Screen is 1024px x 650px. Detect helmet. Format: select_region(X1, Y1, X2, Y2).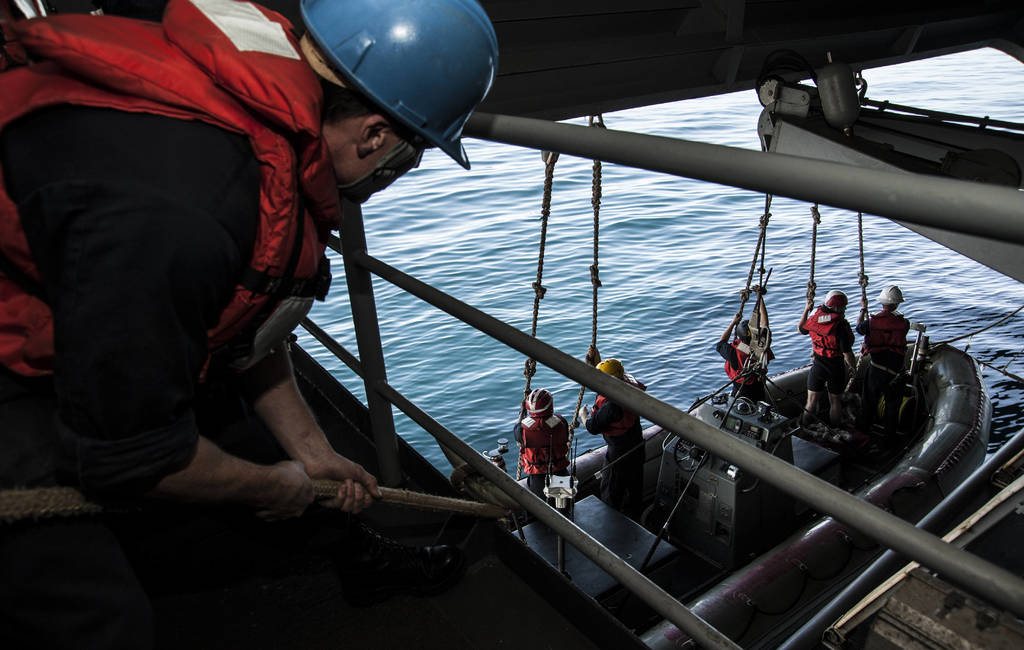
select_region(732, 316, 765, 342).
